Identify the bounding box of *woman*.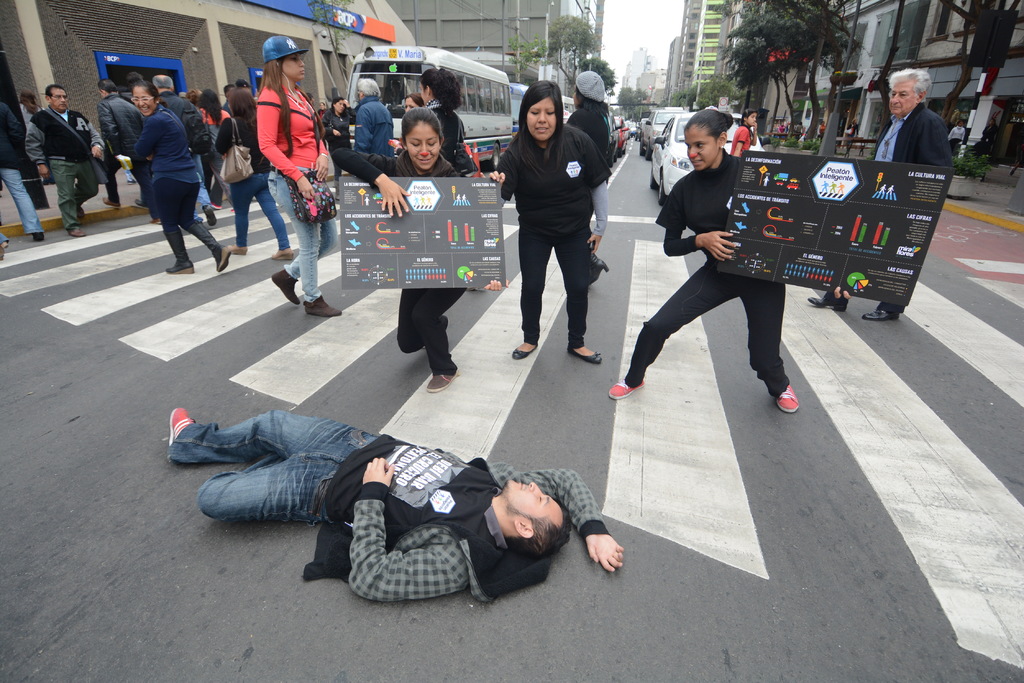
<bbox>325, 95, 363, 150</bbox>.
